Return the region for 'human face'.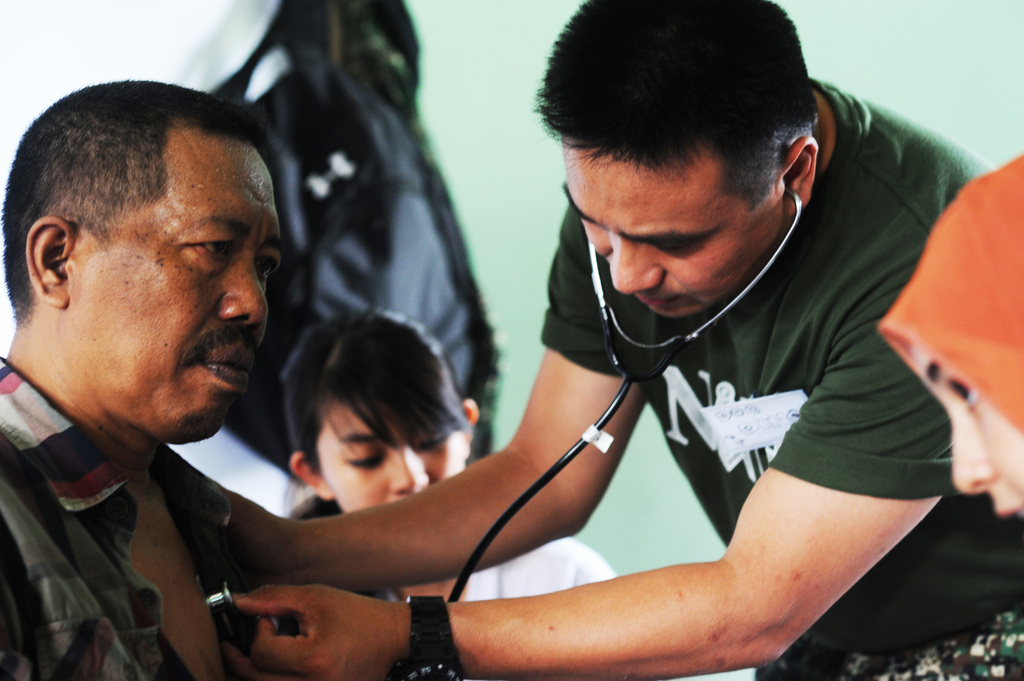
detection(316, 401, 468, 511).
